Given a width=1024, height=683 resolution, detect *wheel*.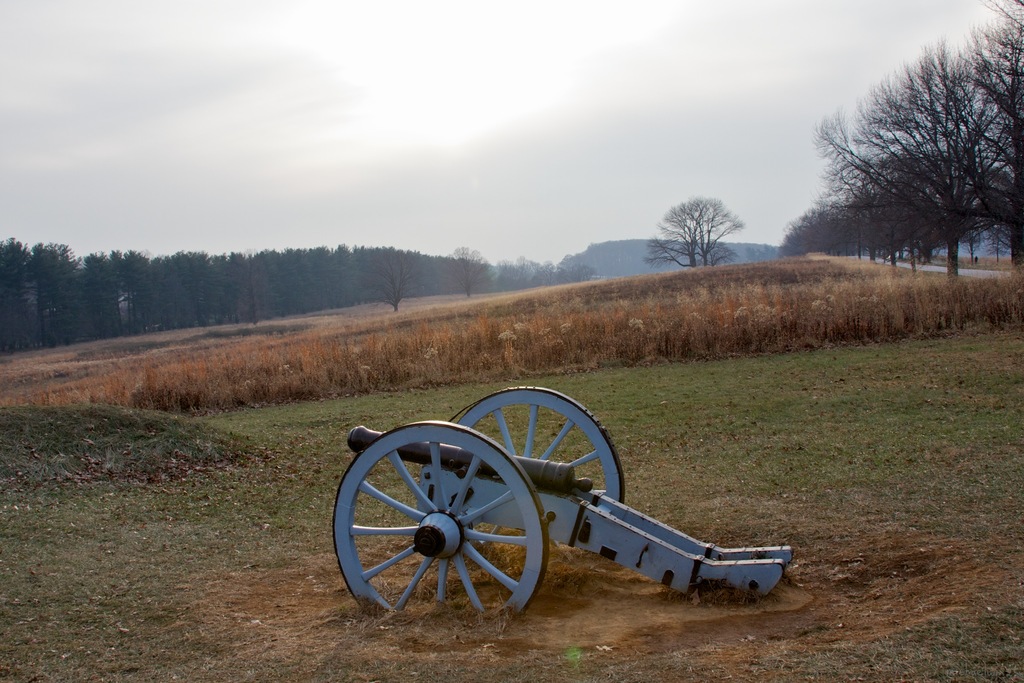
(351, 422, 543, 620).
